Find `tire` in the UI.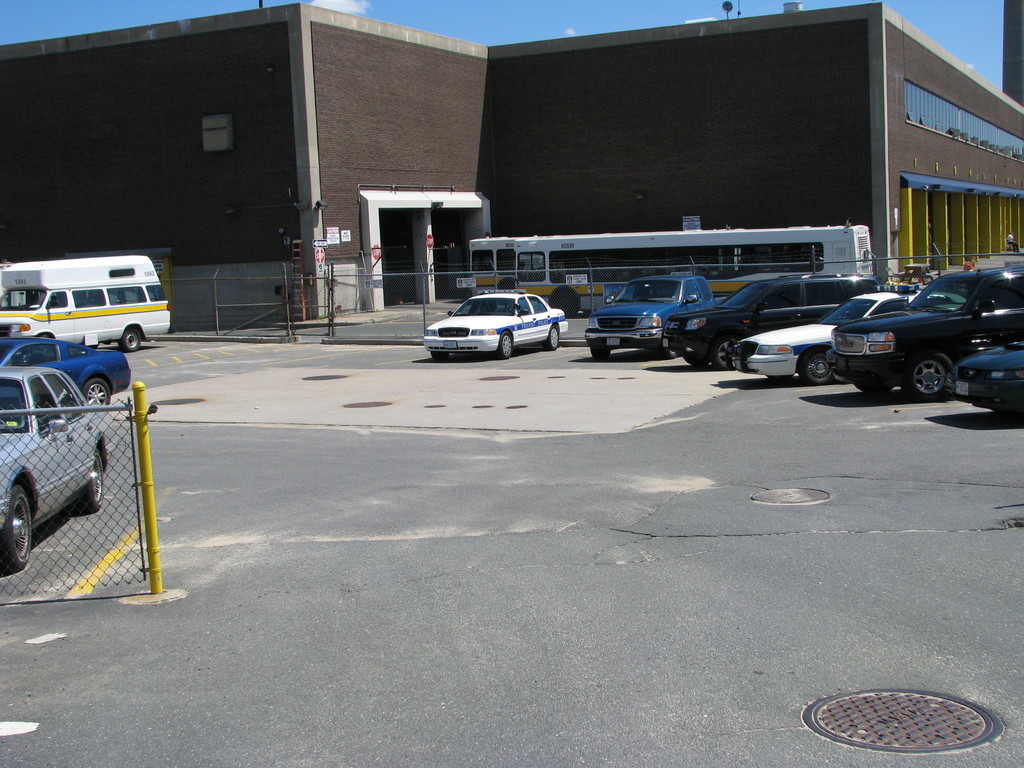
UI element at 547, 328, 563, 346.
